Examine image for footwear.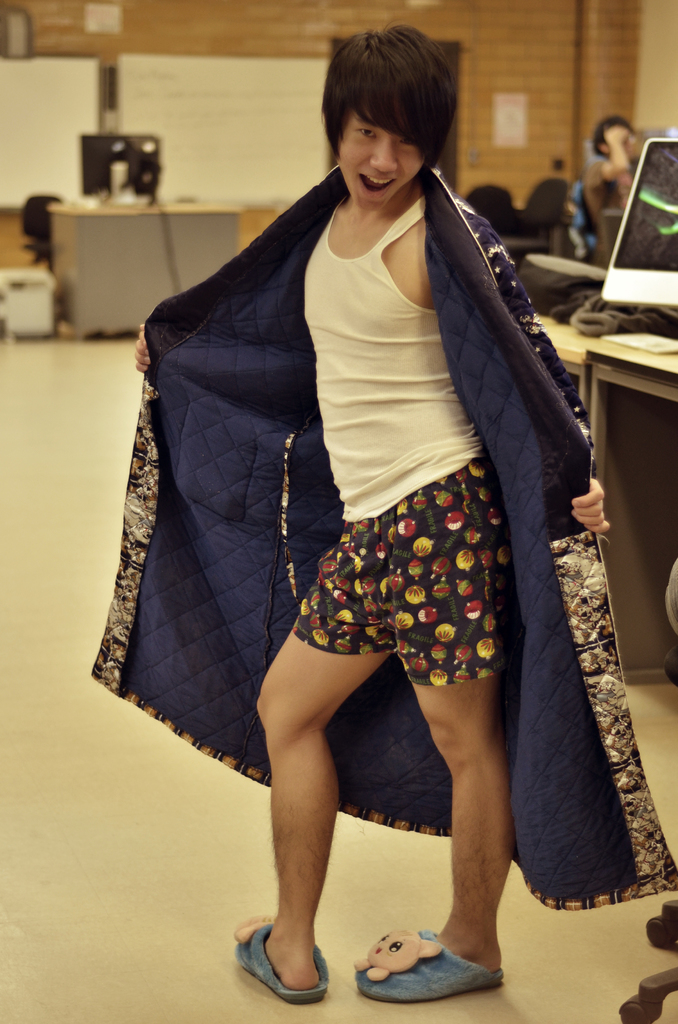
Examination result: 226, 919, 325, 1003.
